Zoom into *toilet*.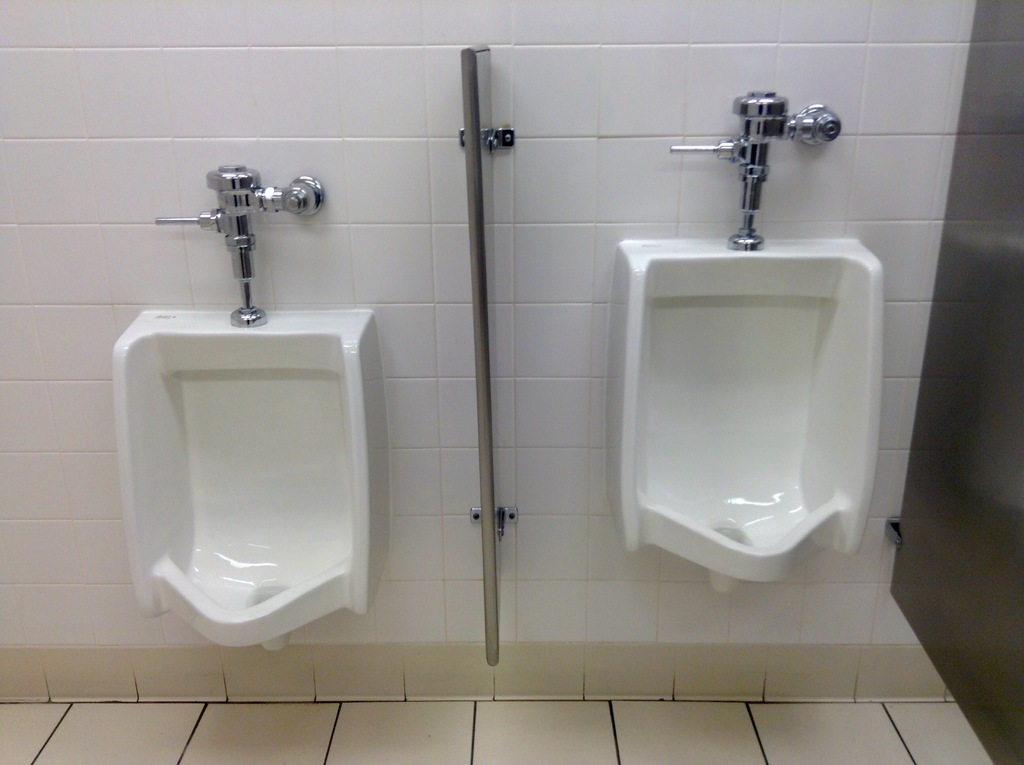
Zoom target: (left=597, top=213, right=897, bottom=595).
